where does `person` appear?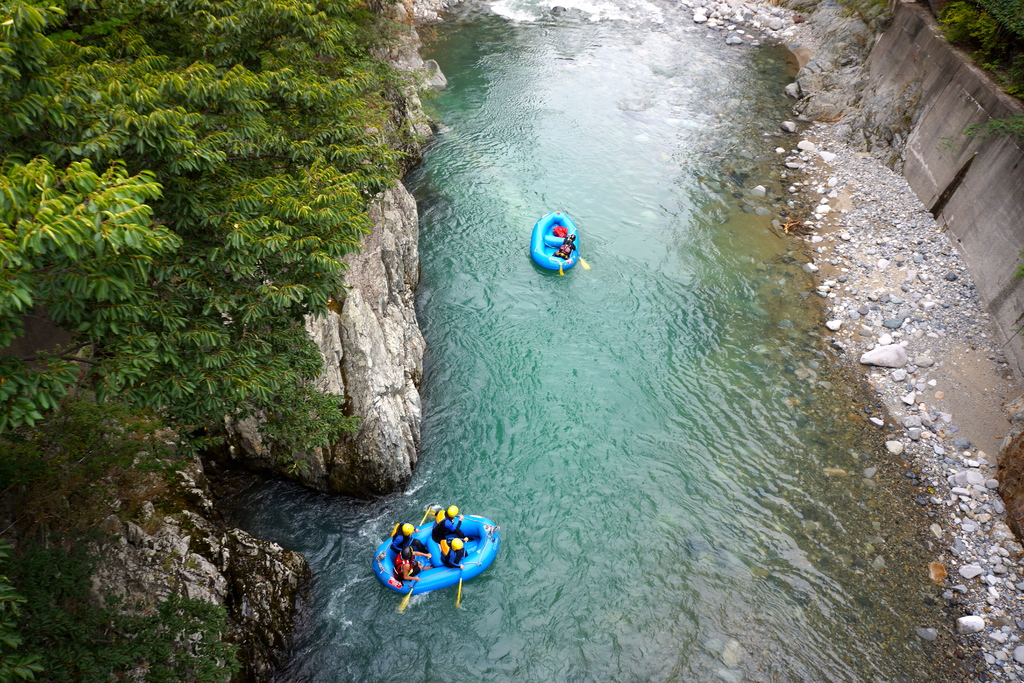
Appears at bbox(392, 541, 425, 585).
